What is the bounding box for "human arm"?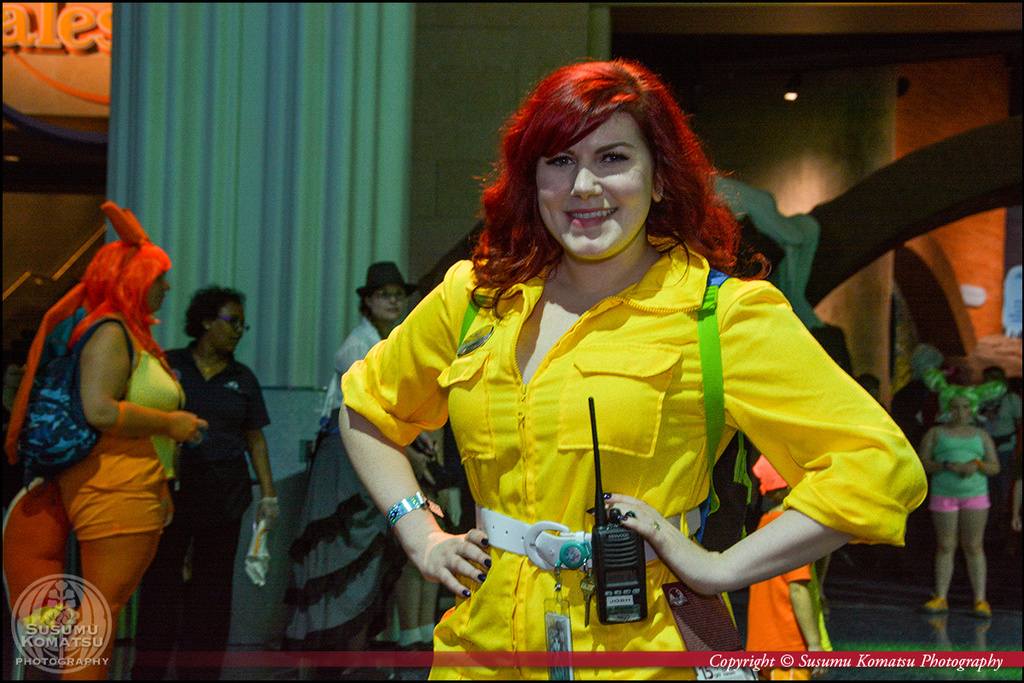
bbox=(919, 427, 963, 482).
